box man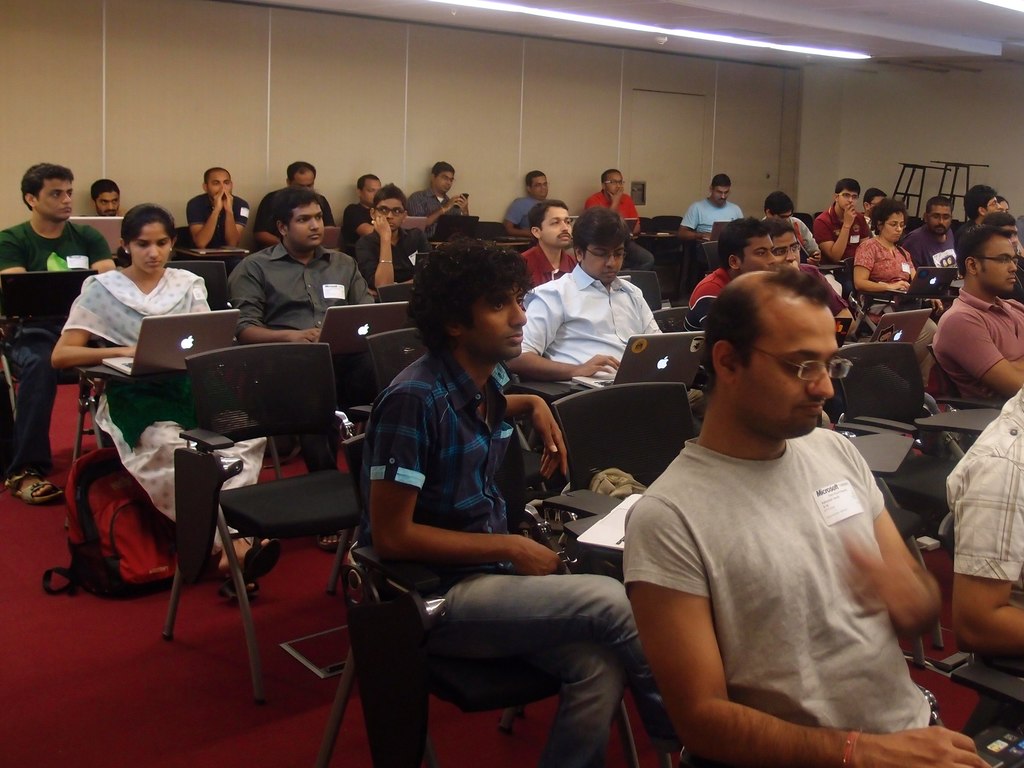
0 161 115 512
